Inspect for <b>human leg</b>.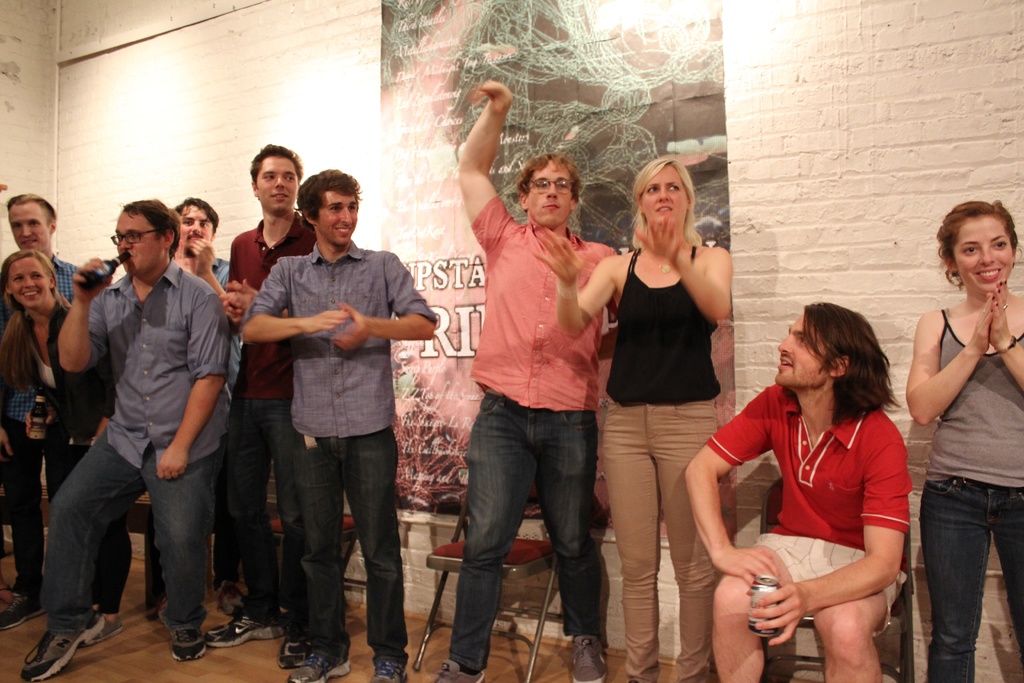
Inspection: {"x1": 984, "y1": 483, "x2": 1022, "y2": 659}.
